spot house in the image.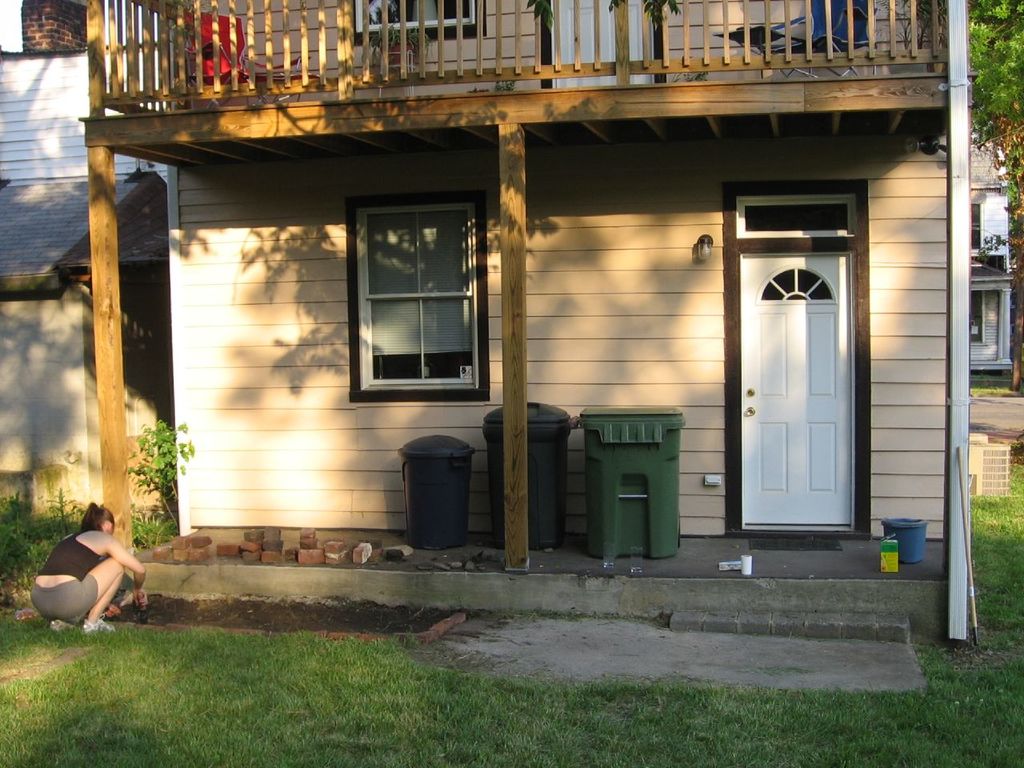
house found at select_region(78, 0, 961, 542).
